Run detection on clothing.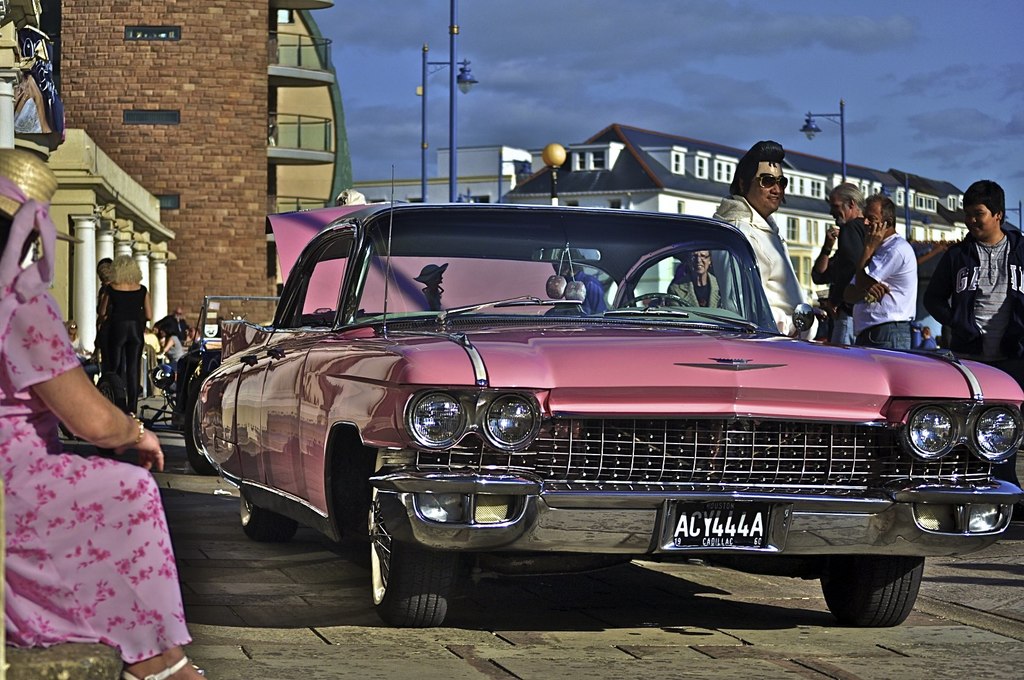
Result: x1=0, y1=267, x2=188, y2=662.
